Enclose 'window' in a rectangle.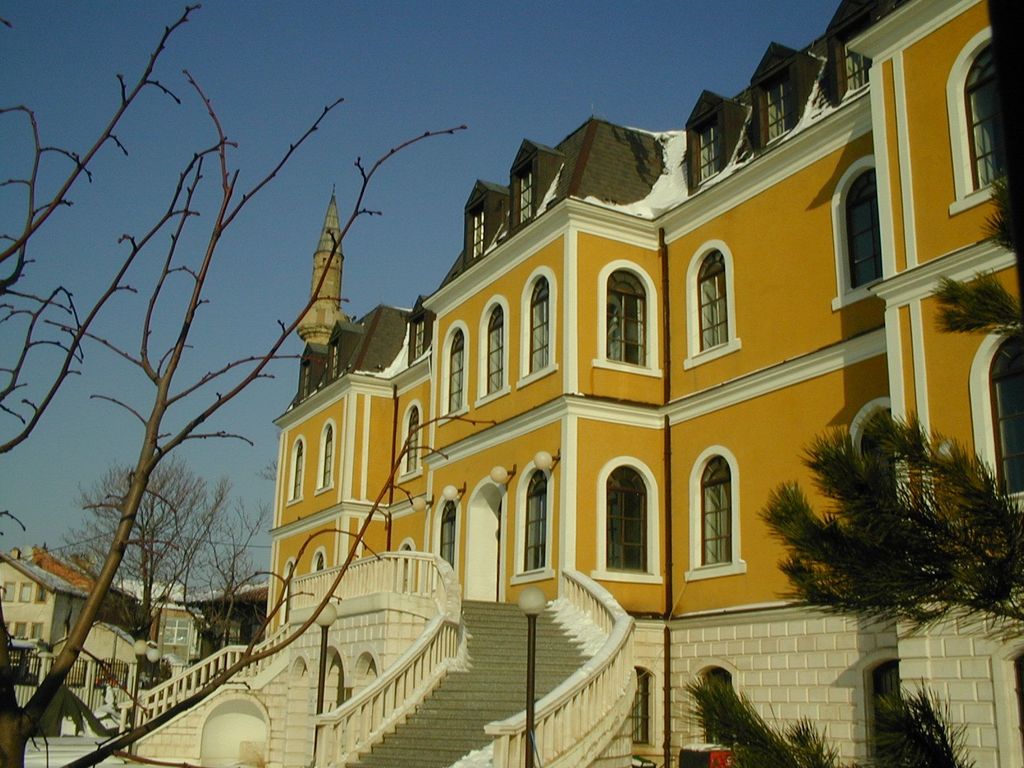
758,63,810,139.
